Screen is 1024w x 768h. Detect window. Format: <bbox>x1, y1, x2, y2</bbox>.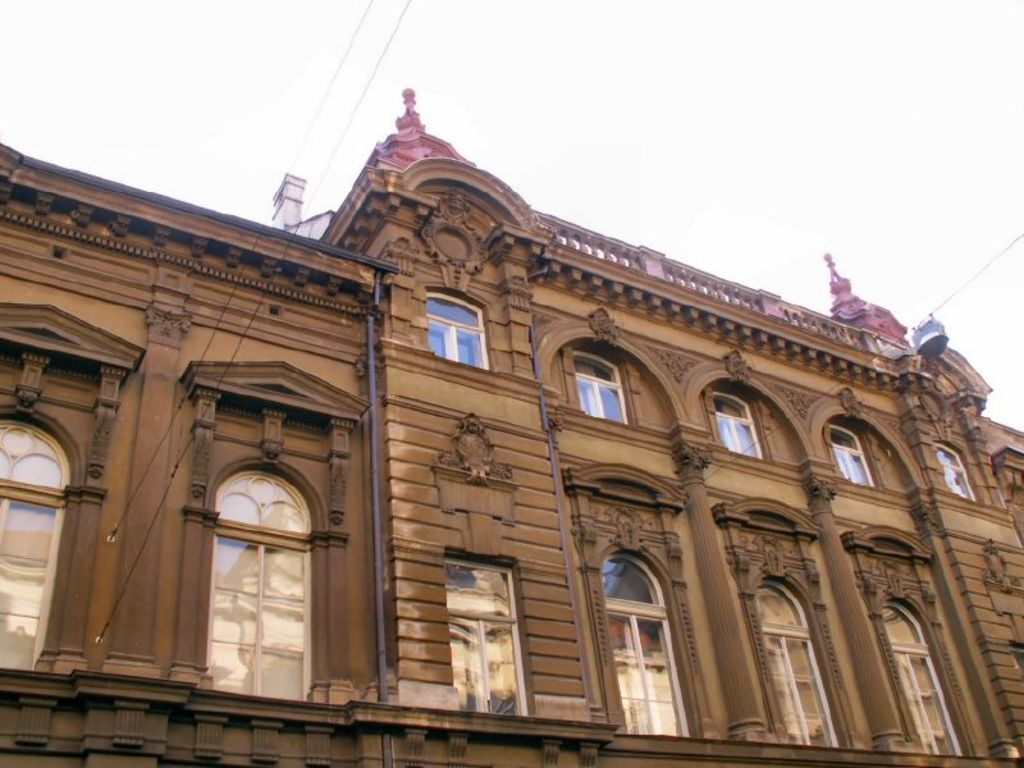
<bbox>755, 589, 837, 755</bbox>.
